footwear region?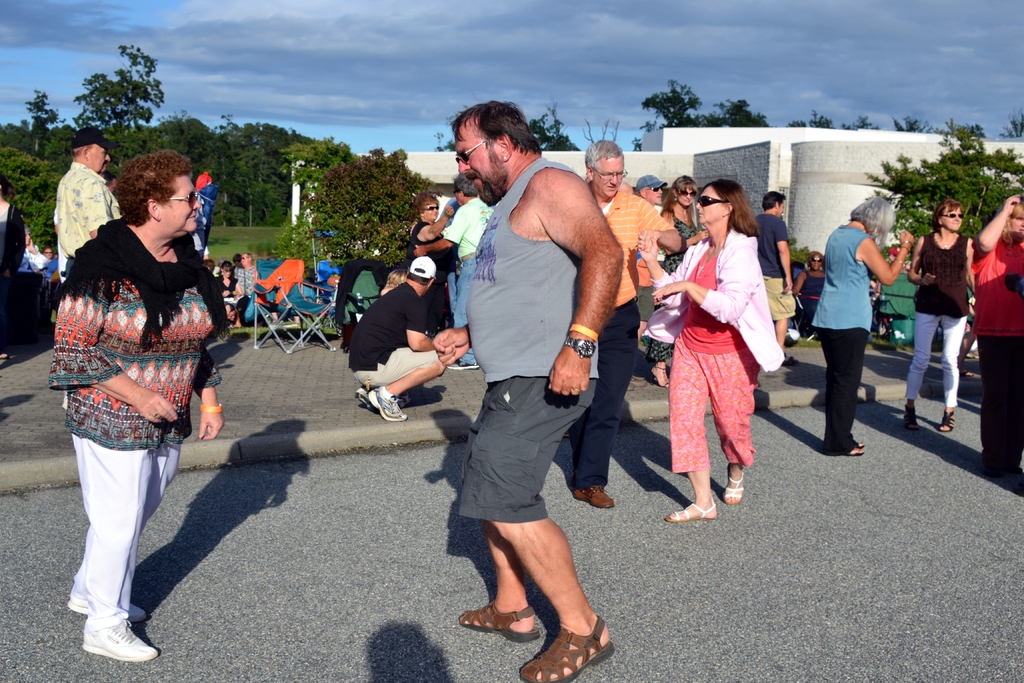
{"left": 355, "top": 389, "right": 373, "bottom": 404}
